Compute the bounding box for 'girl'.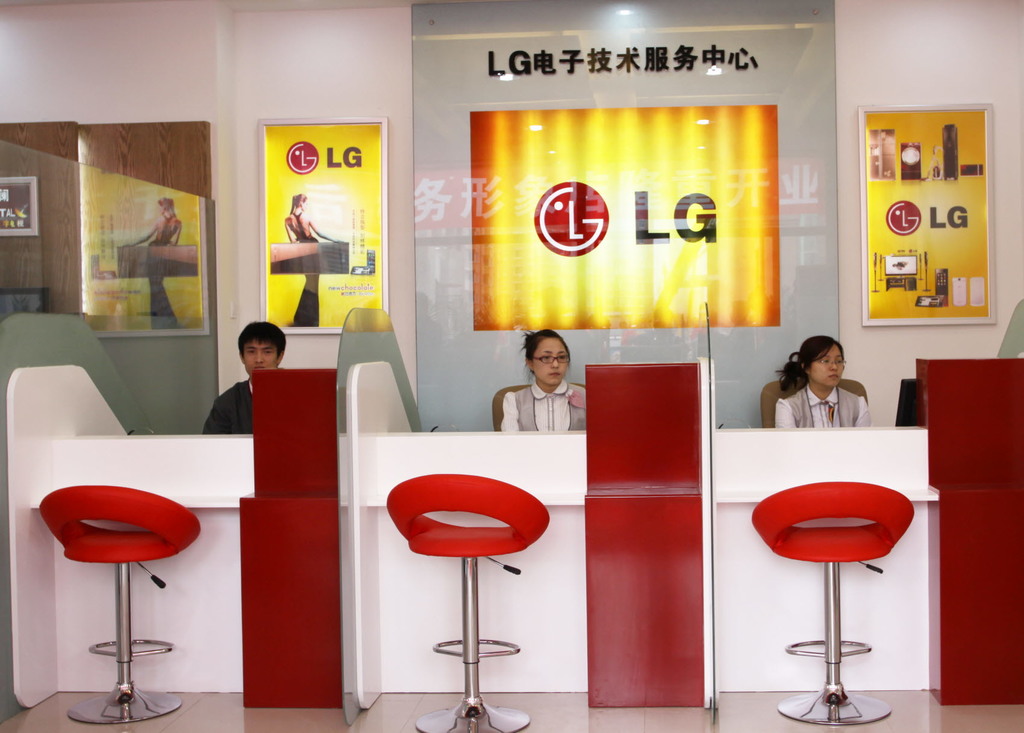
[773, 334, 874, 431].
